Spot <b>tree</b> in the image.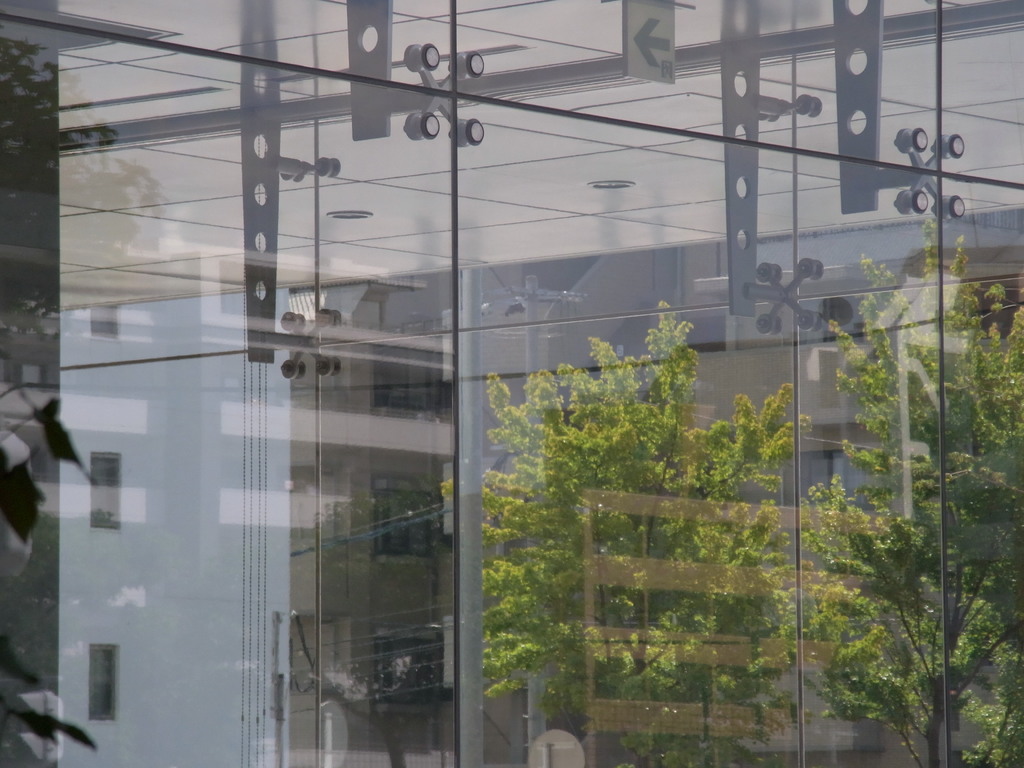
<b>tree</b> found at (left=433, top=296, right=815, bottom=767).
